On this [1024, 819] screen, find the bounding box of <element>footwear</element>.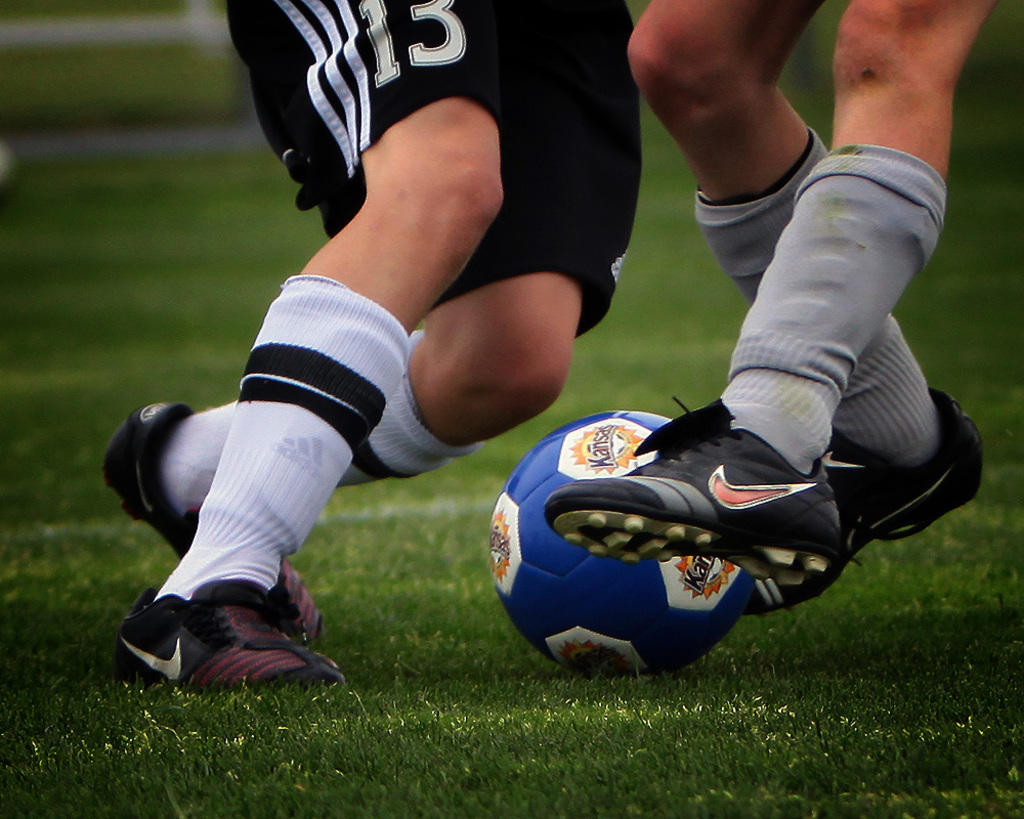
Bounding box: bbox=(541, 394, 849, 585).
